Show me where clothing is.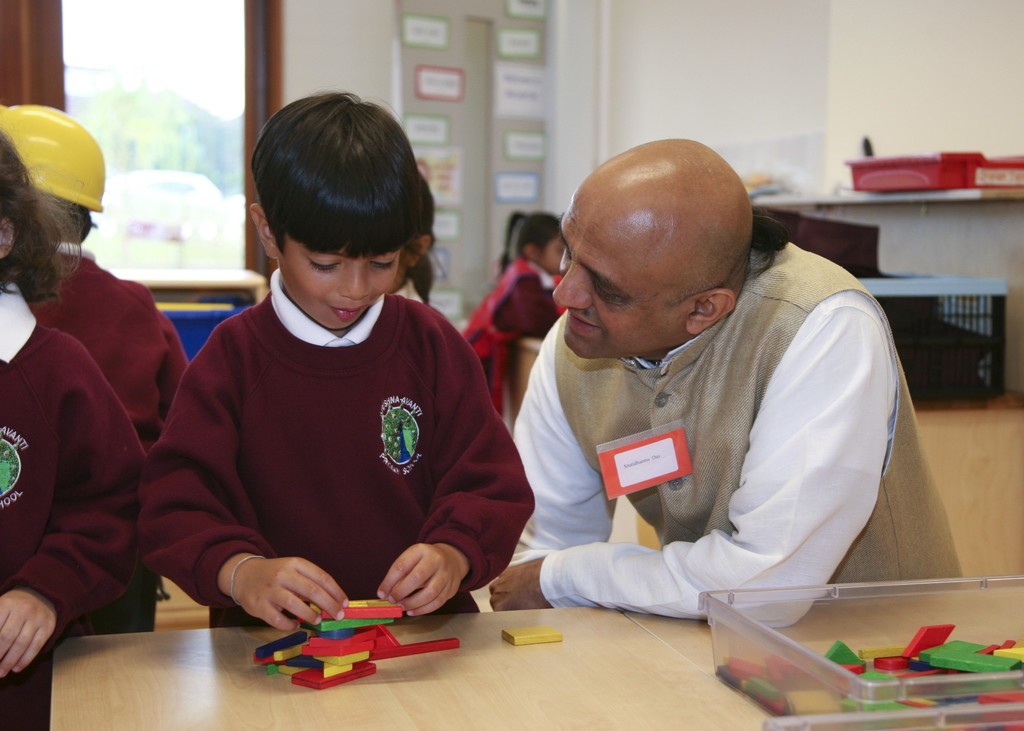
clothing is at bbox=[31, 245, 191, 442].
